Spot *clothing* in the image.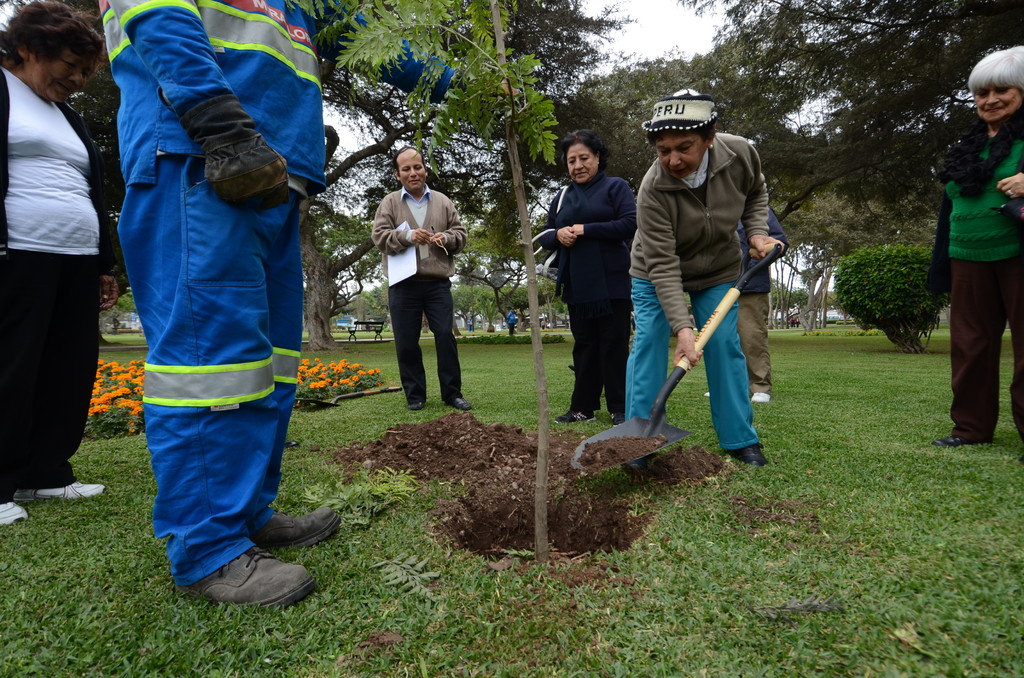
*clothing* found at region(540, 167, 637, 415).
